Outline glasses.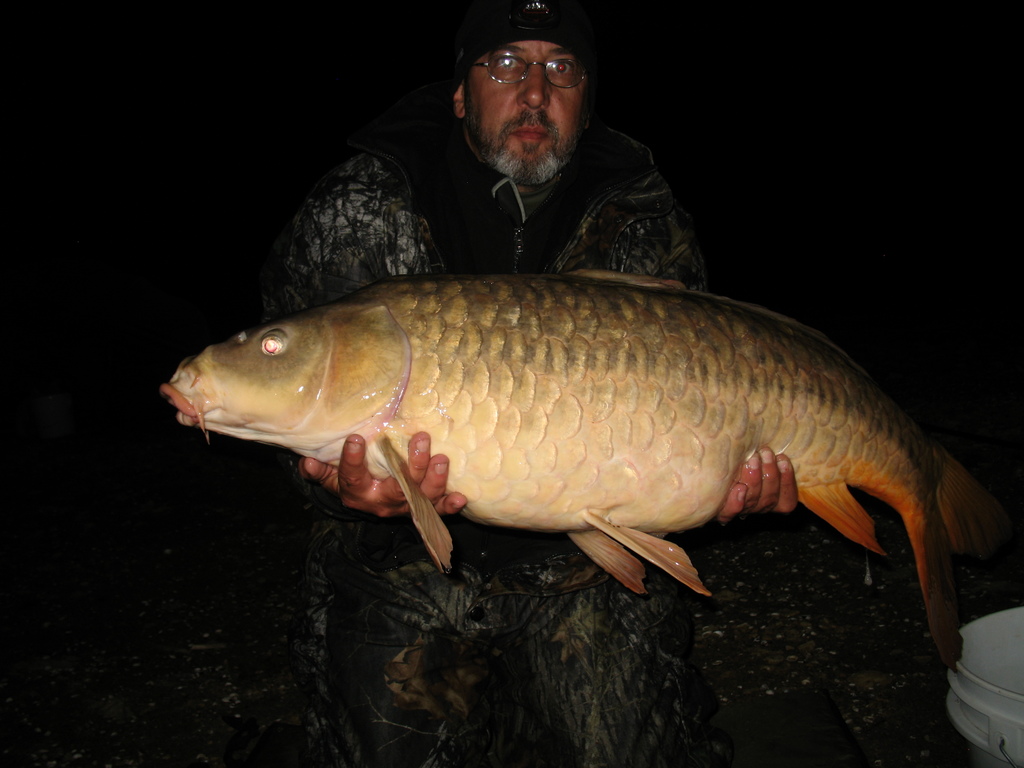
Outline: (left=460, top=49, right=600, bottom=99).
